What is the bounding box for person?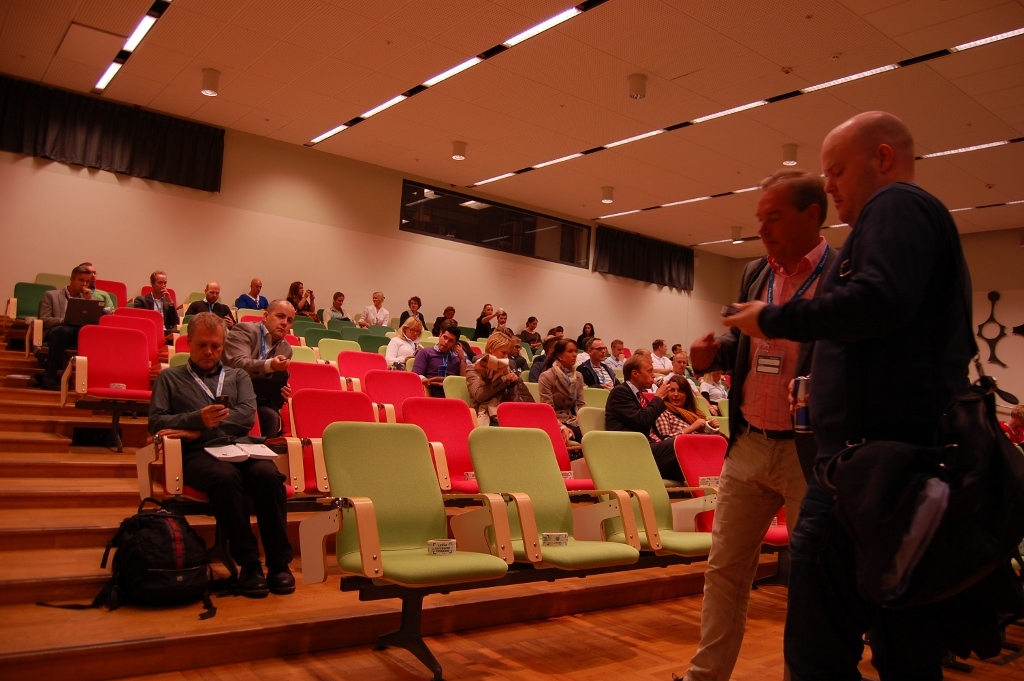
235 277 269 315.
